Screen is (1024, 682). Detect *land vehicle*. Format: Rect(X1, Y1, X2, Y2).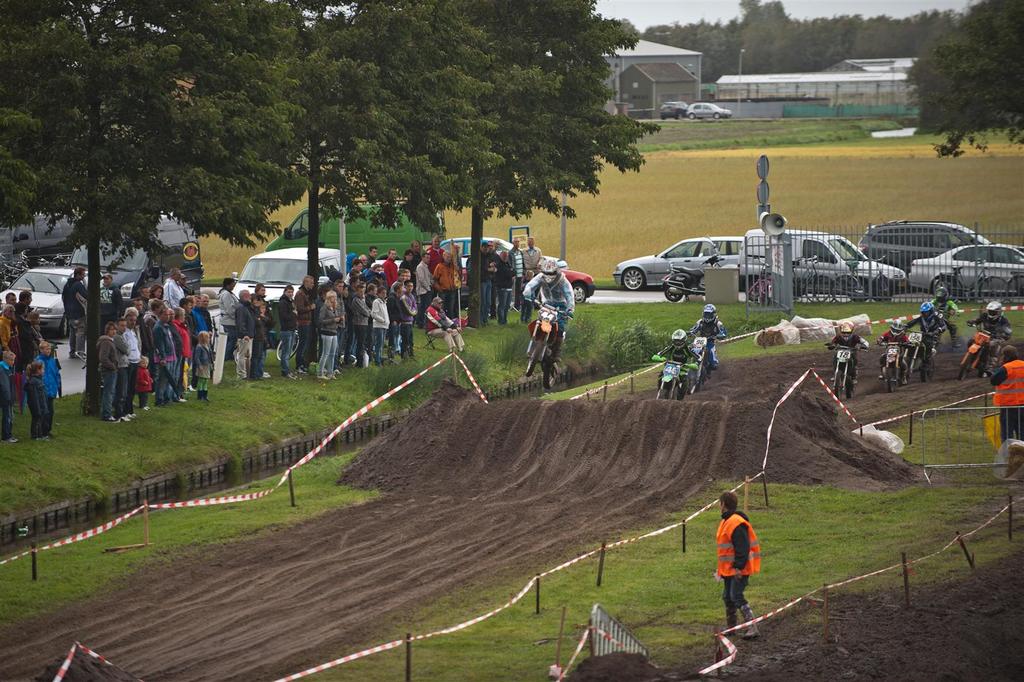
Rect(616, 232, 751, 291).
